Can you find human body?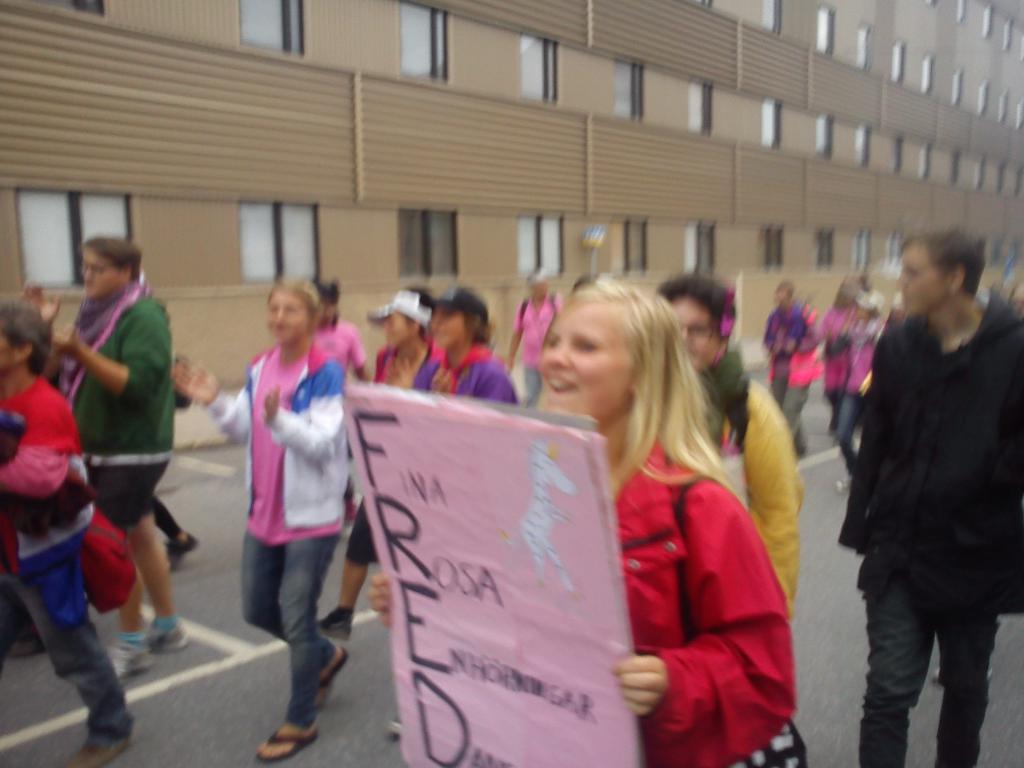
Yes, bounding box: {"left": 310, "top": 339, "right": 438, "bottom": 644}.
